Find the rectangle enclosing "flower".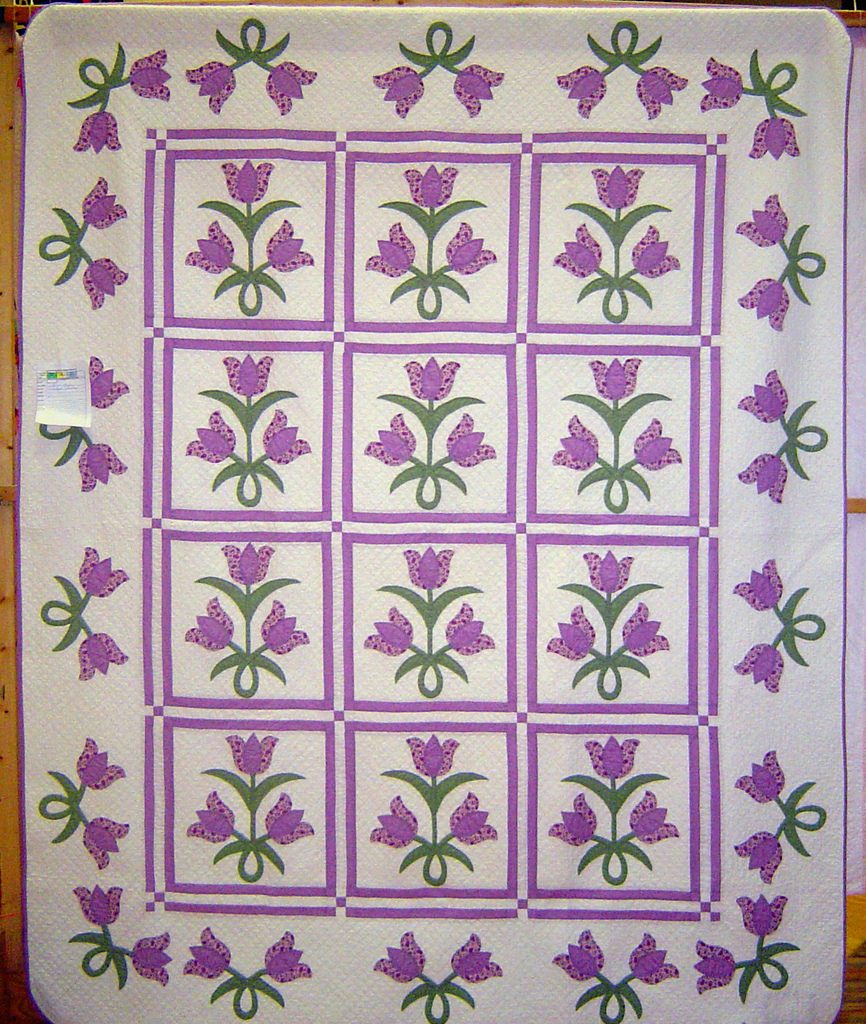
l=83, t=174, r=130, b=228.
